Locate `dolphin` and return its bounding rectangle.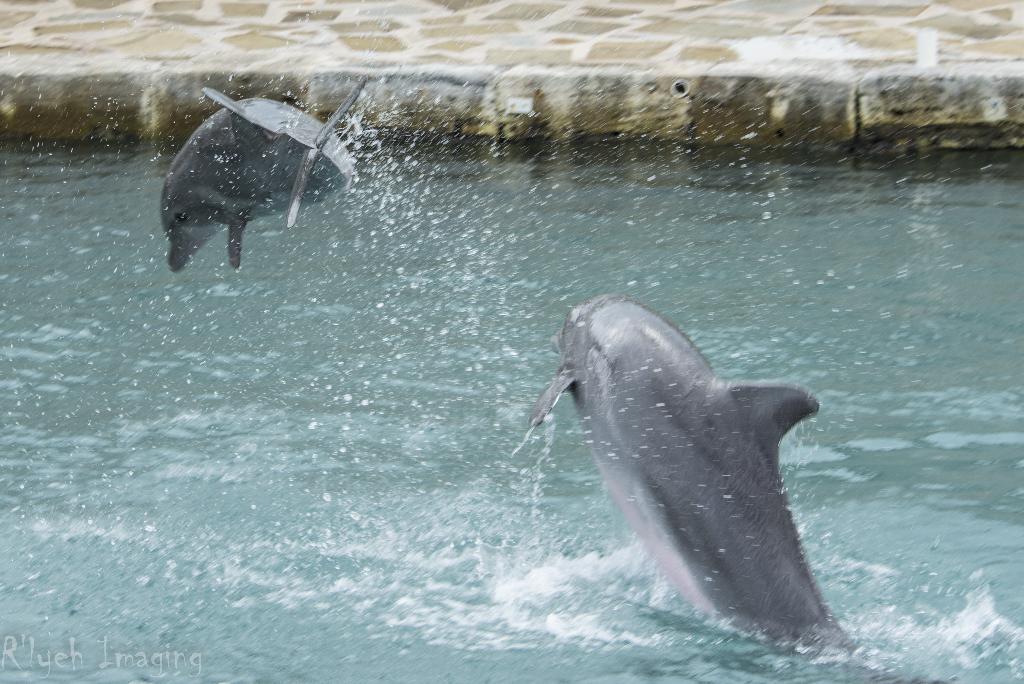
x1=159 y1=79 x2=373 y2=281.
